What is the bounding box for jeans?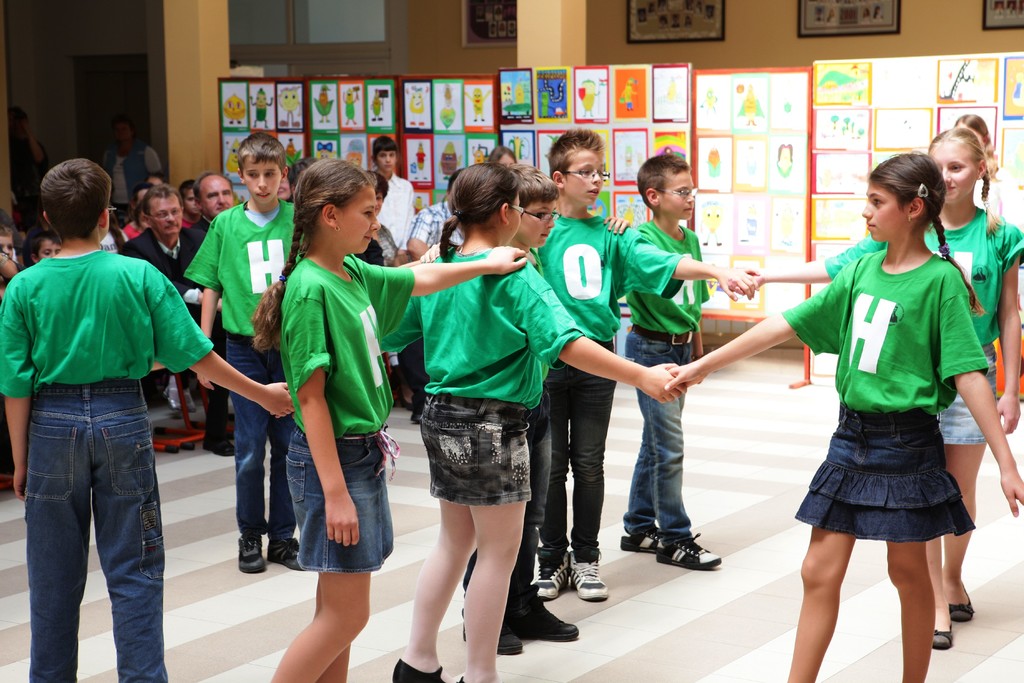
20:405:169:682.
